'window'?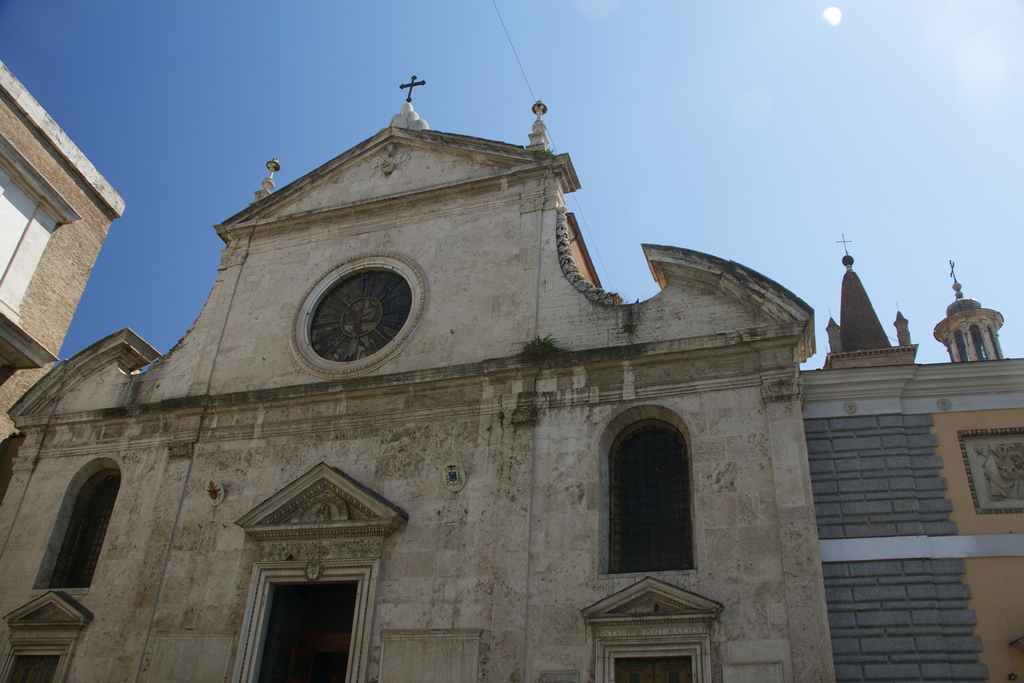
289, 257, 426, 377
